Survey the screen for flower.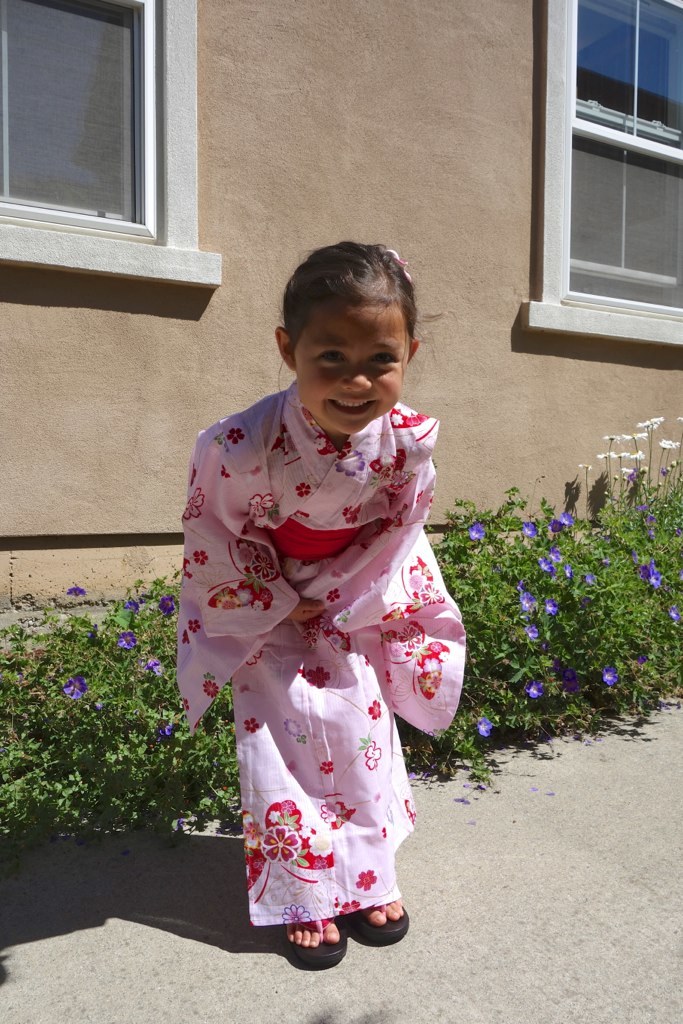
Survey found: rect(634, 652, 644, 659).
